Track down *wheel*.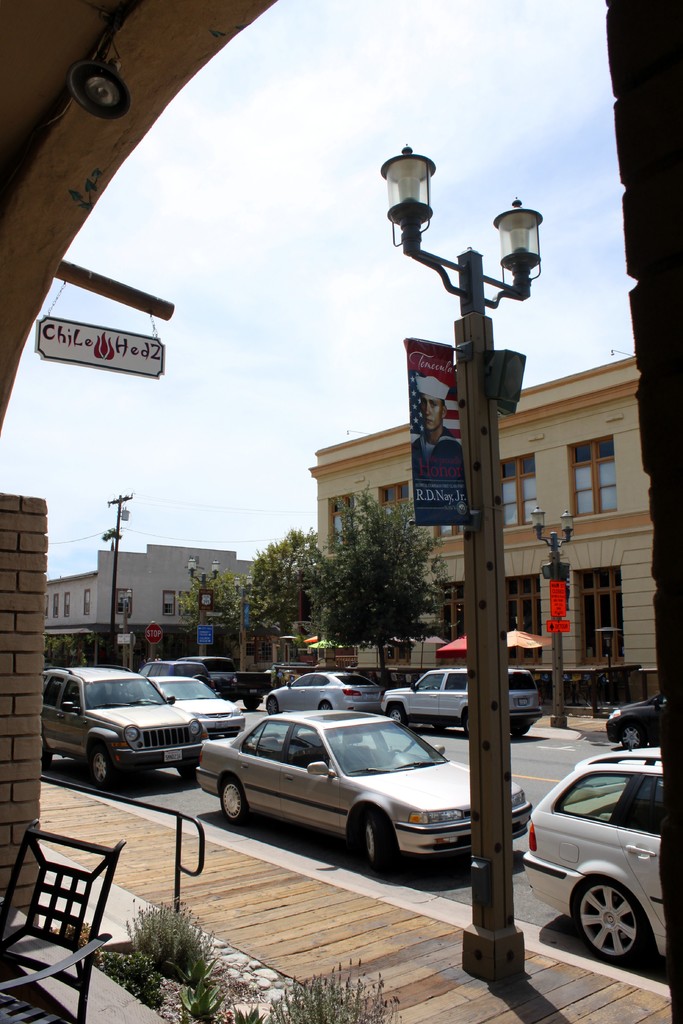
Tracked to box(85, 744, 115, 799).
